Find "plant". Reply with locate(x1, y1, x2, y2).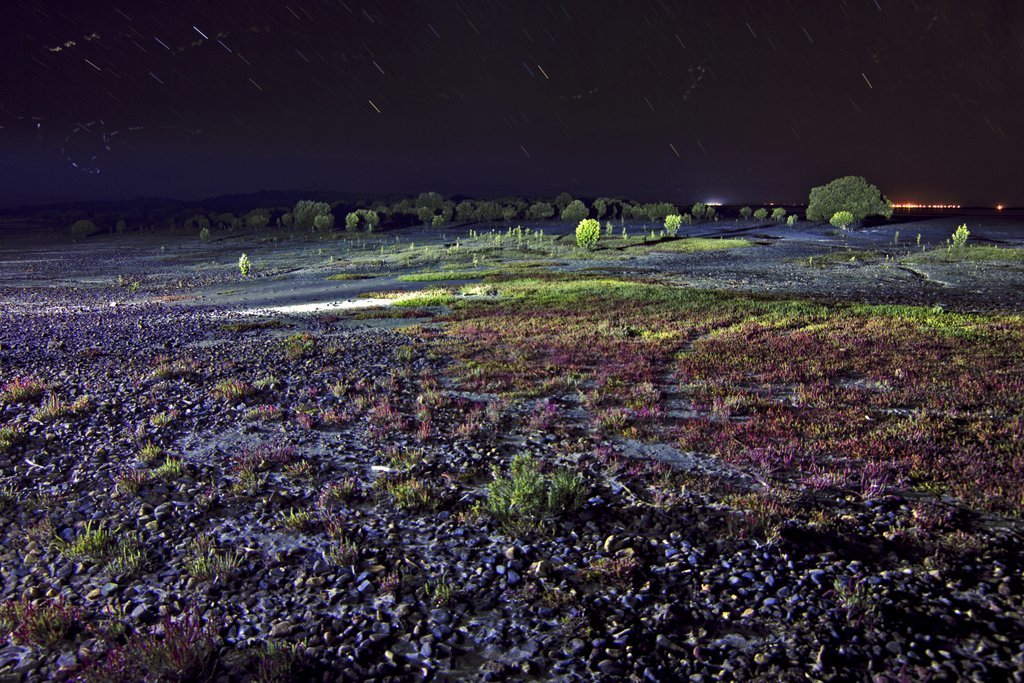
locate(418, 572, 449, 610).
